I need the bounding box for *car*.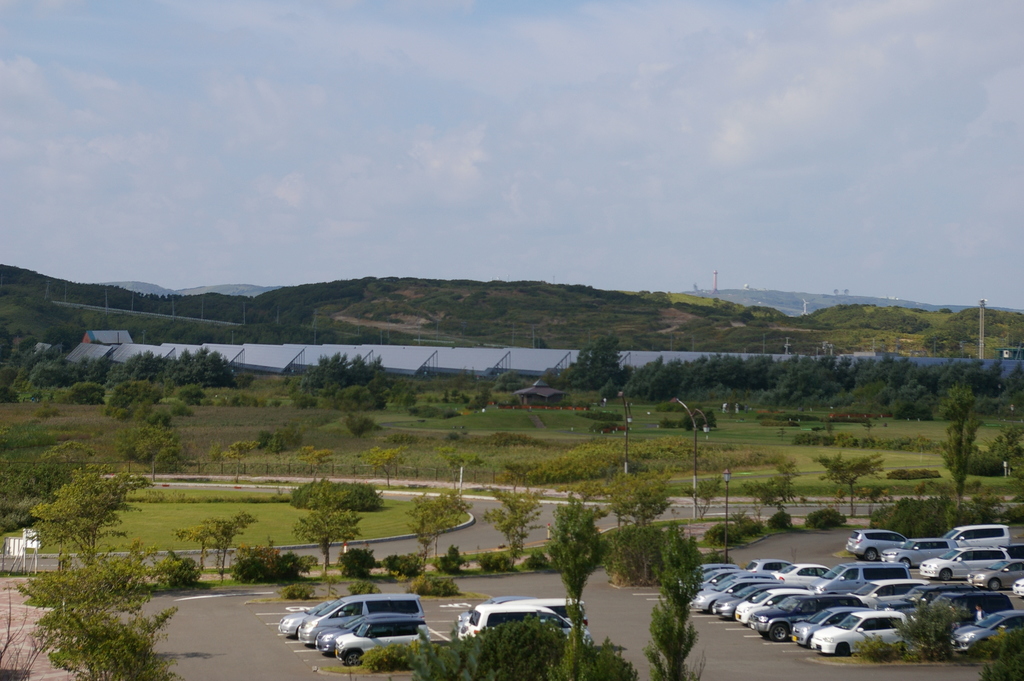
Here it is: (276, 595, 340, 632).
